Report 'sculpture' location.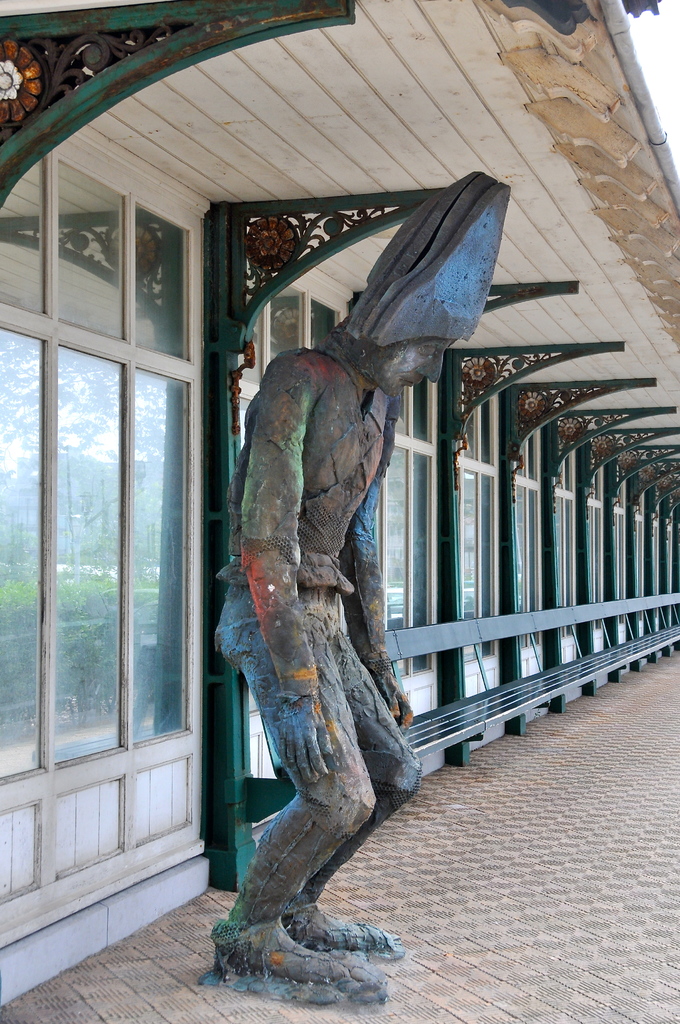
Report: locate(209, 235, 430, 975).
